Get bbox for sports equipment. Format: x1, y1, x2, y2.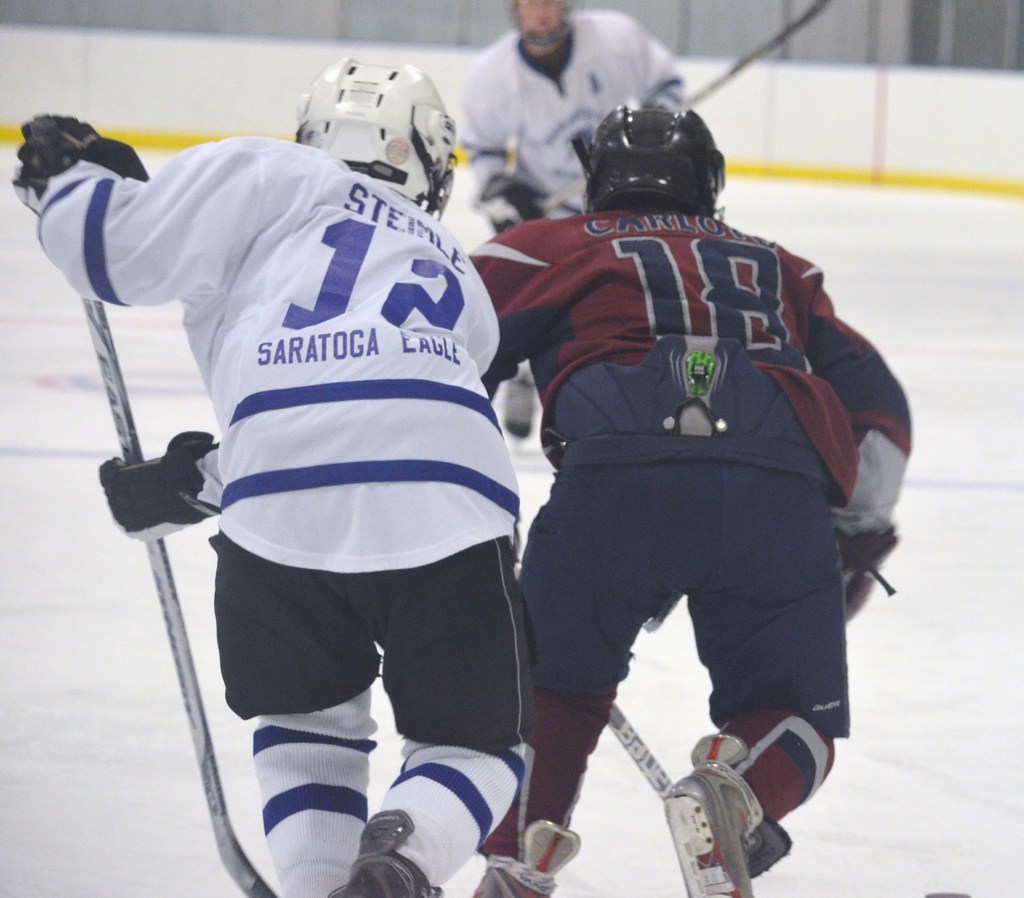
504, 366, 538, 446.
